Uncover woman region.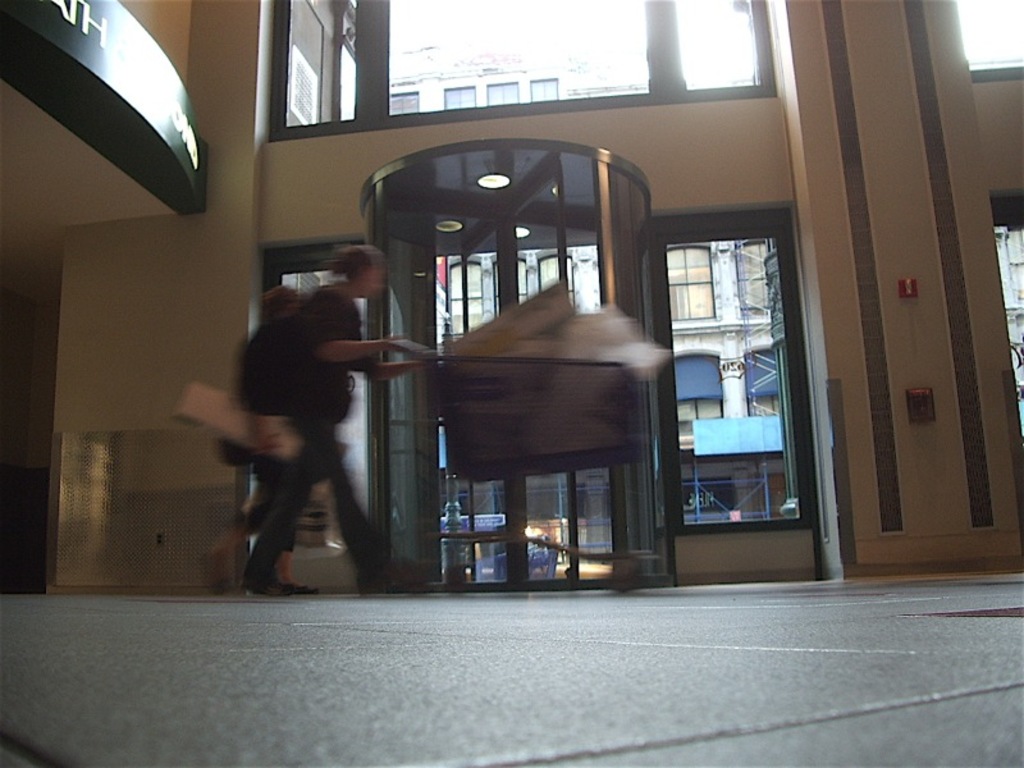
Uncovered: {"left": 241, "top": 244, "right": 428, "bottom": 605}.
